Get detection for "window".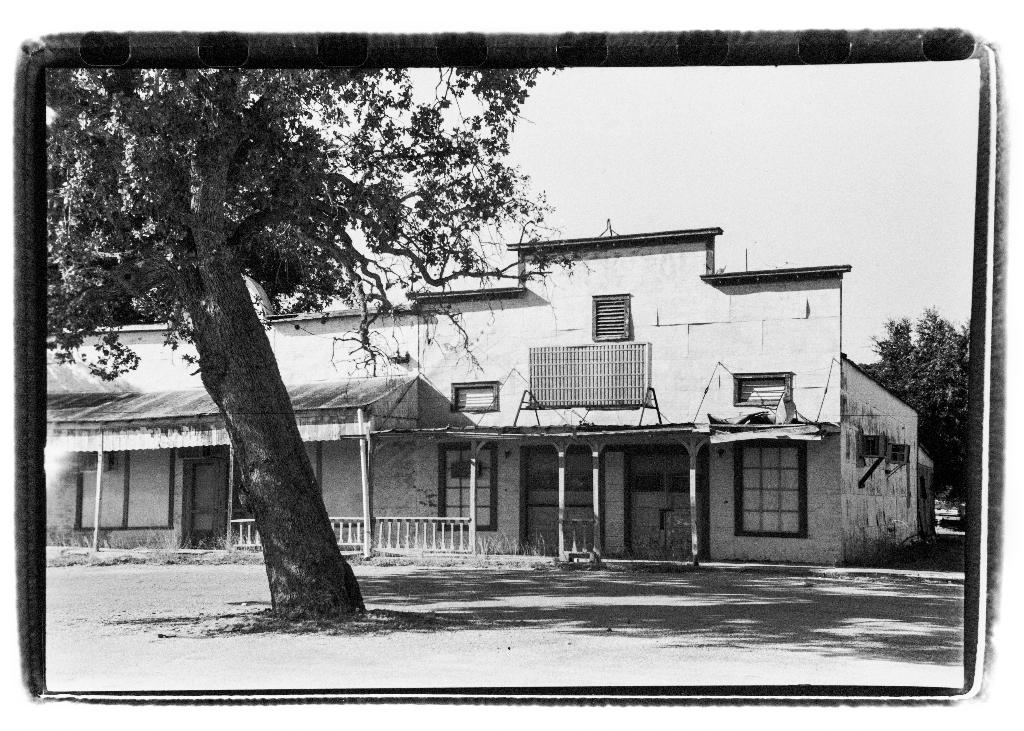
Detection: bbox=[595, 294, 630, 339].
